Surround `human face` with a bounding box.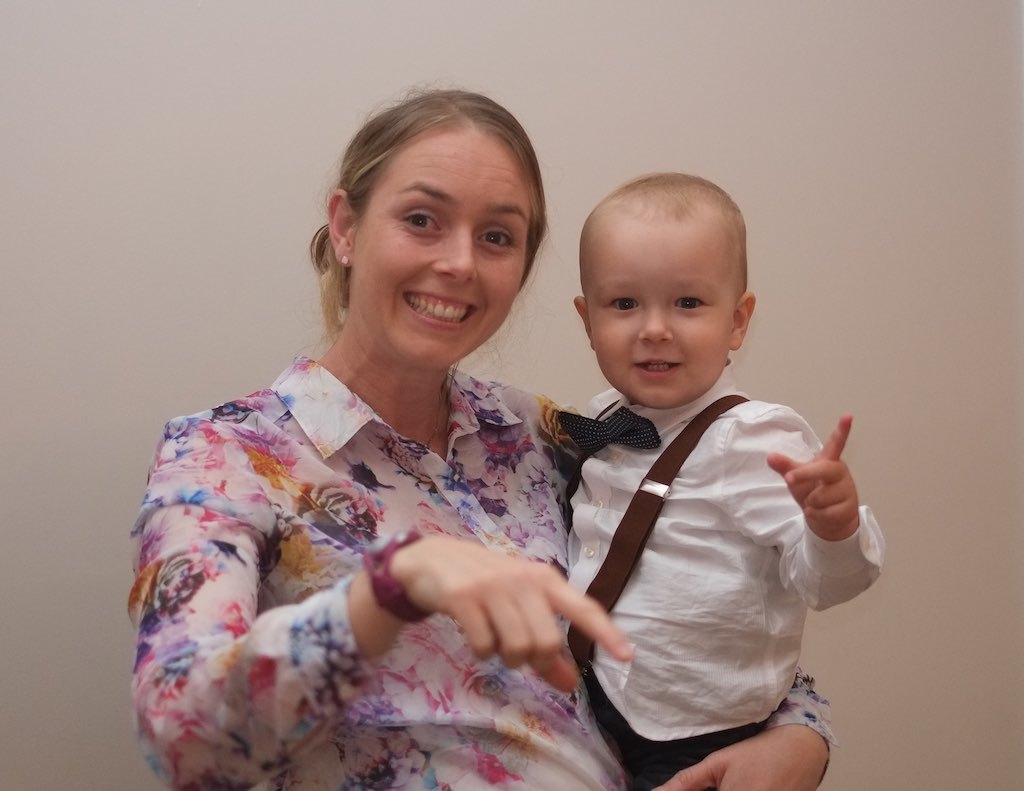
[left=592, top=217, right=731, bottom=412].
